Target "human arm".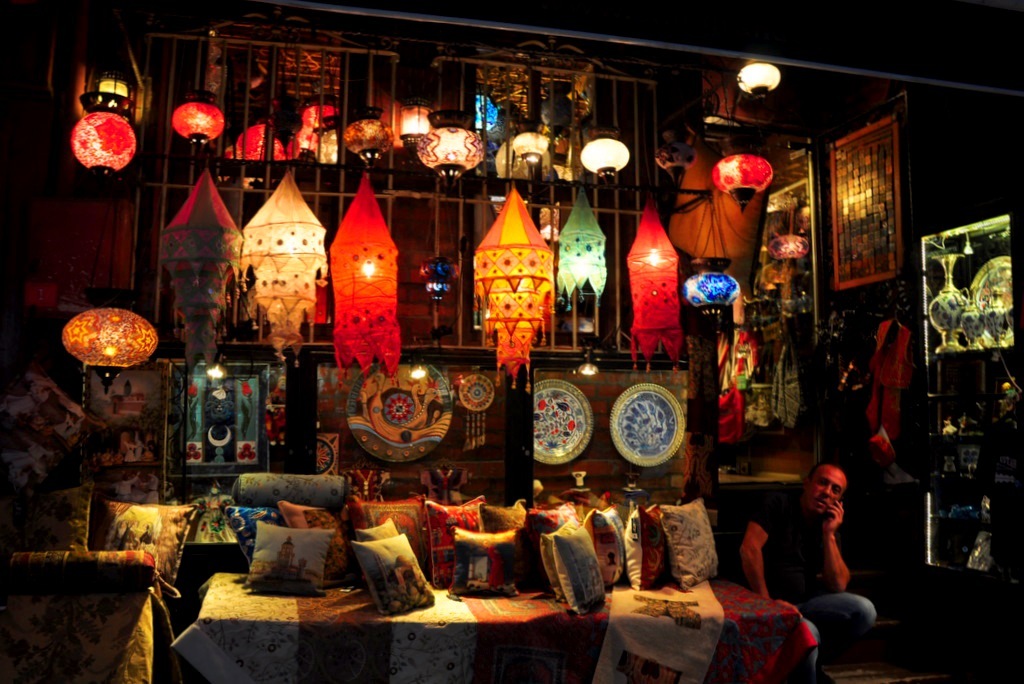
Target region: x1=792 y1=498 x2=860 y2=608.
